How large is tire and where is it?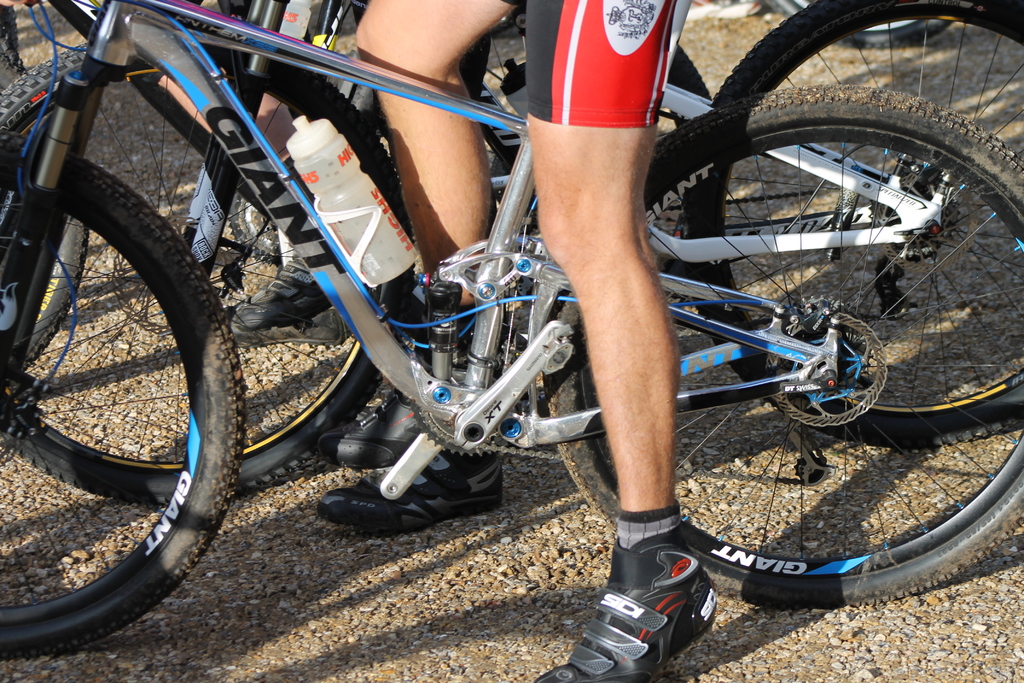
Bounding box: 0 131 249 668.
